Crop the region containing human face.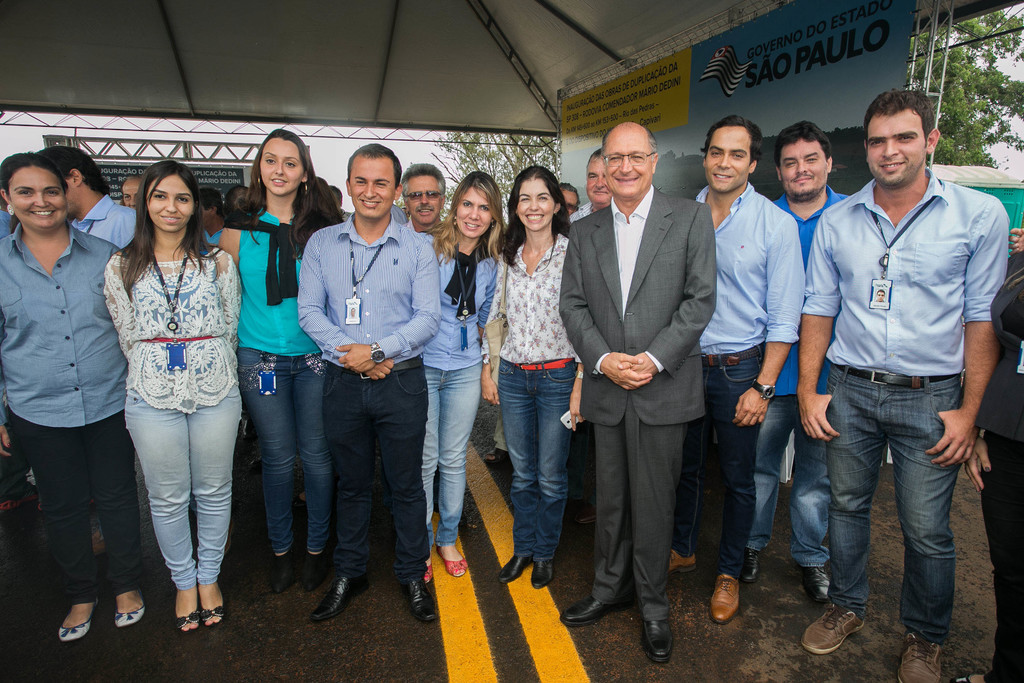
Crop region: <box>10,168,66,233</box>.
